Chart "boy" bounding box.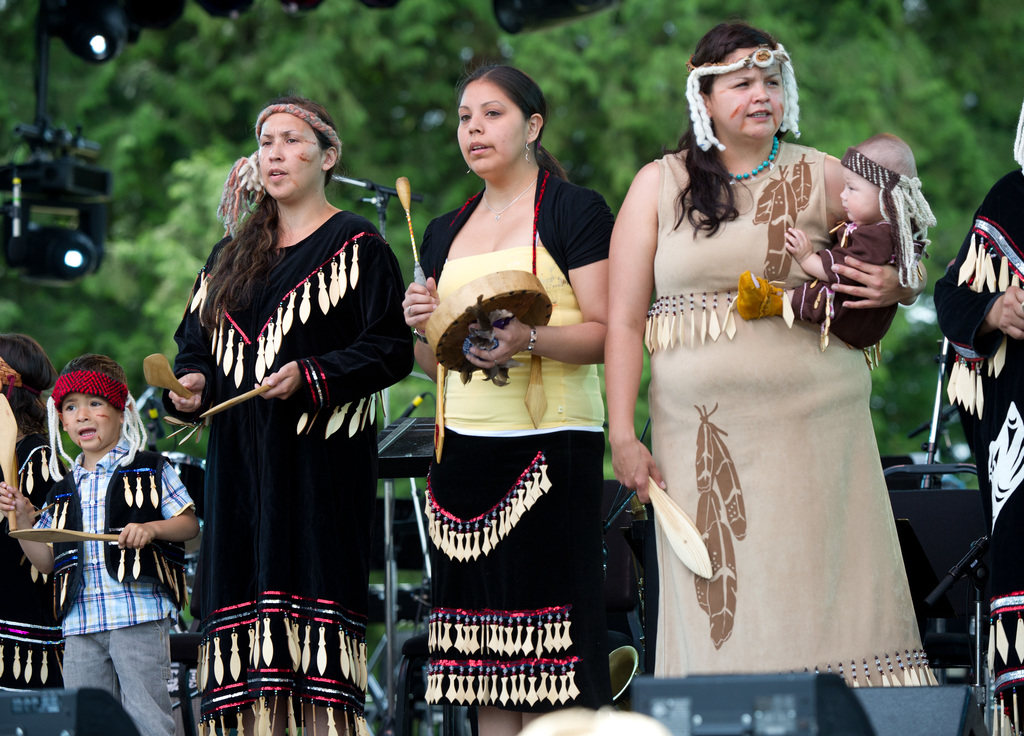
Charted: pyautogui.locateOnScreen(737, 133, 934, 352).
